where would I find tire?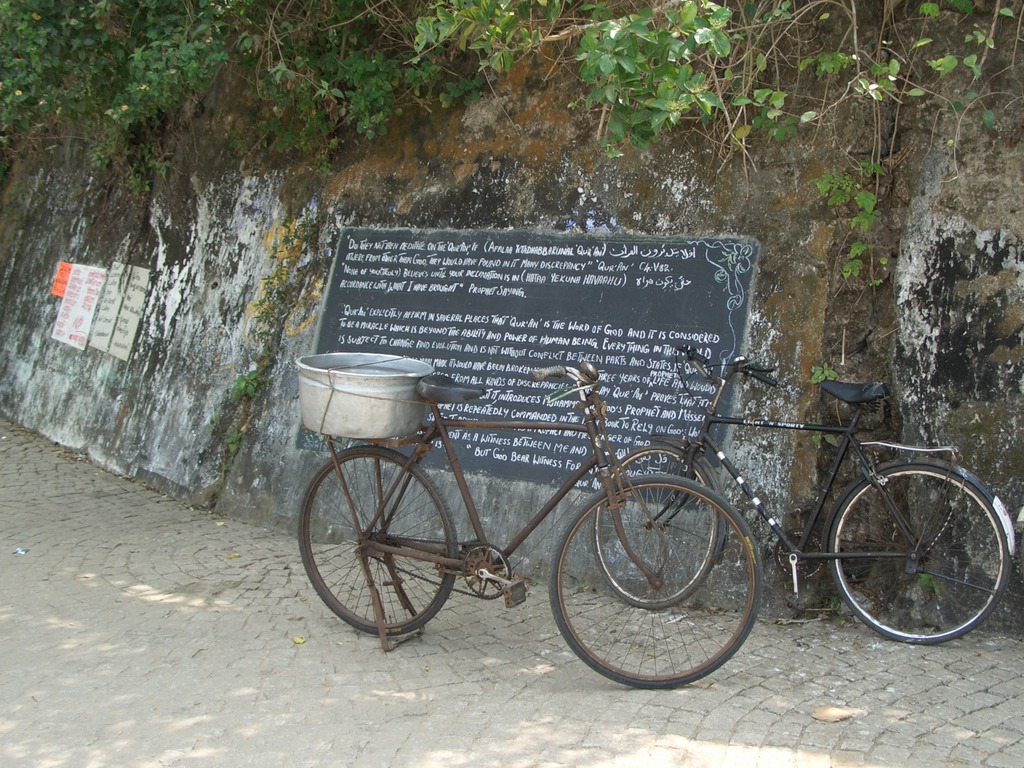
At rect(298, 446, 458, 636).
